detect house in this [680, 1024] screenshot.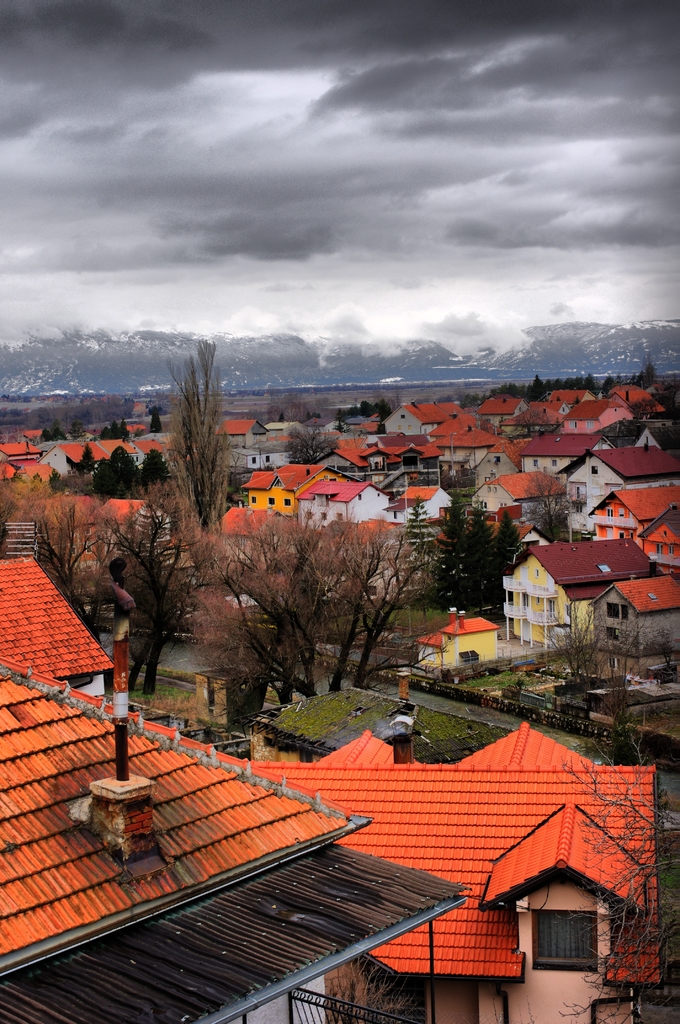
Detection: region(198, 404, 255, 483).
